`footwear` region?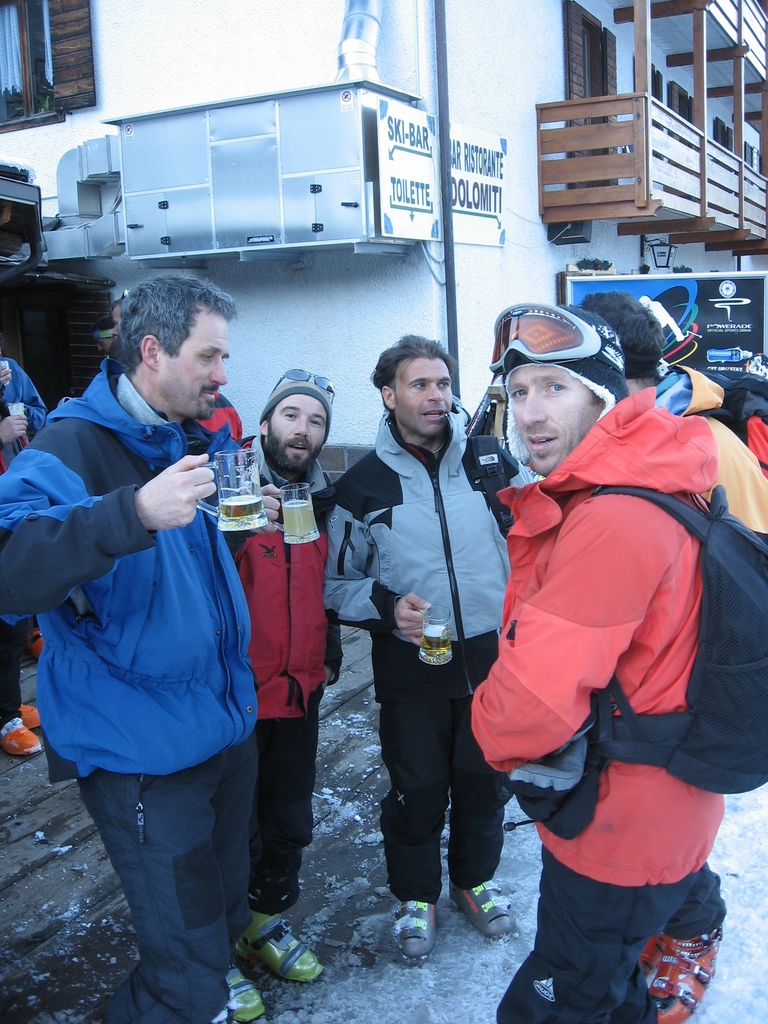
locate(14, 696, 45, 728)
